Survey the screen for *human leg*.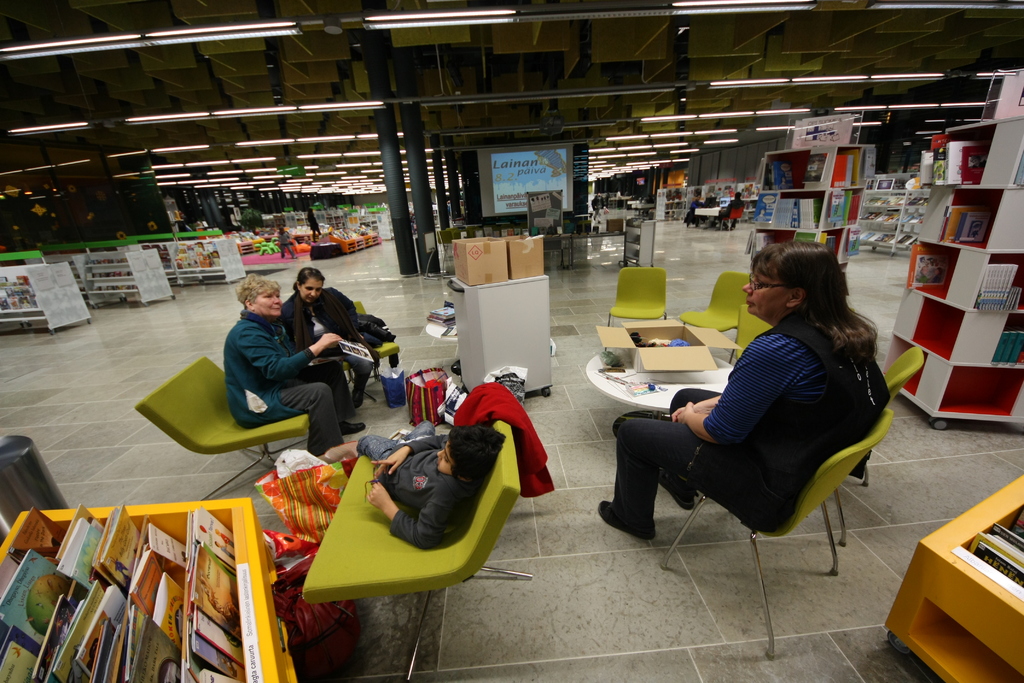
Survey found: [x1=597, y1=418, x2=703, y2=540].
